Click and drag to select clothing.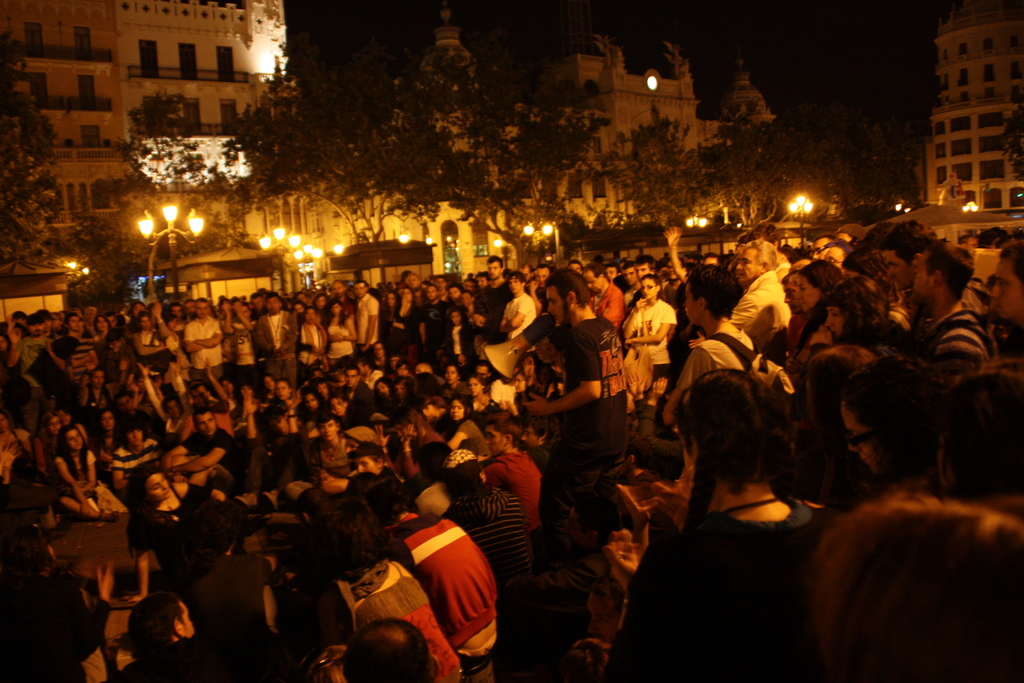
Selection: (499,288,536,343).
